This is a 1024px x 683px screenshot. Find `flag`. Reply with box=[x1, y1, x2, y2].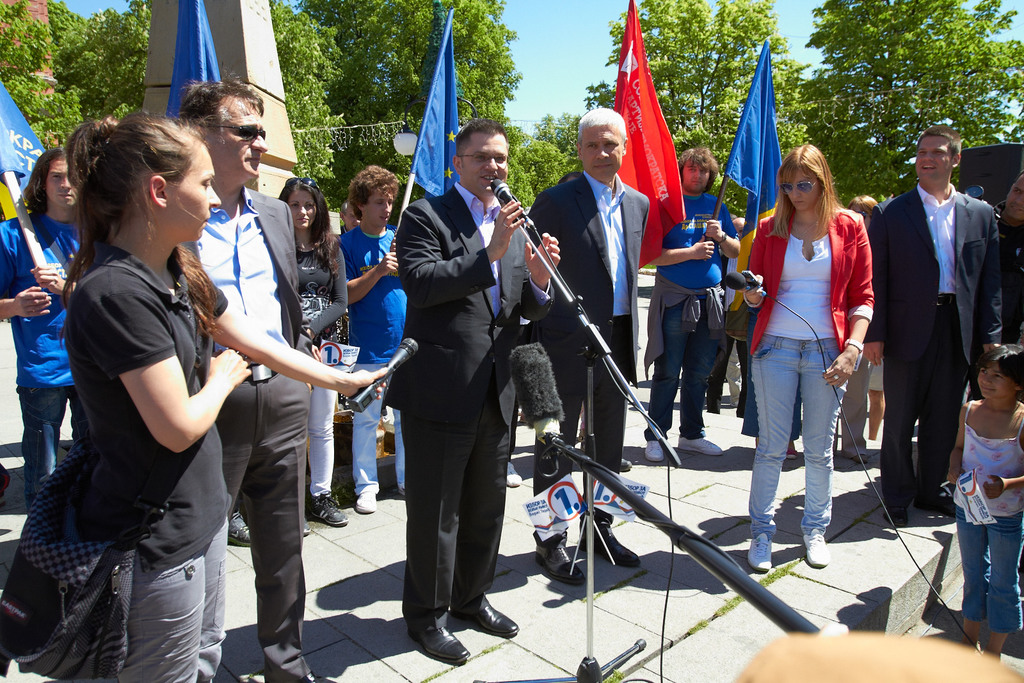
box=[412, 11, 454, 200].
